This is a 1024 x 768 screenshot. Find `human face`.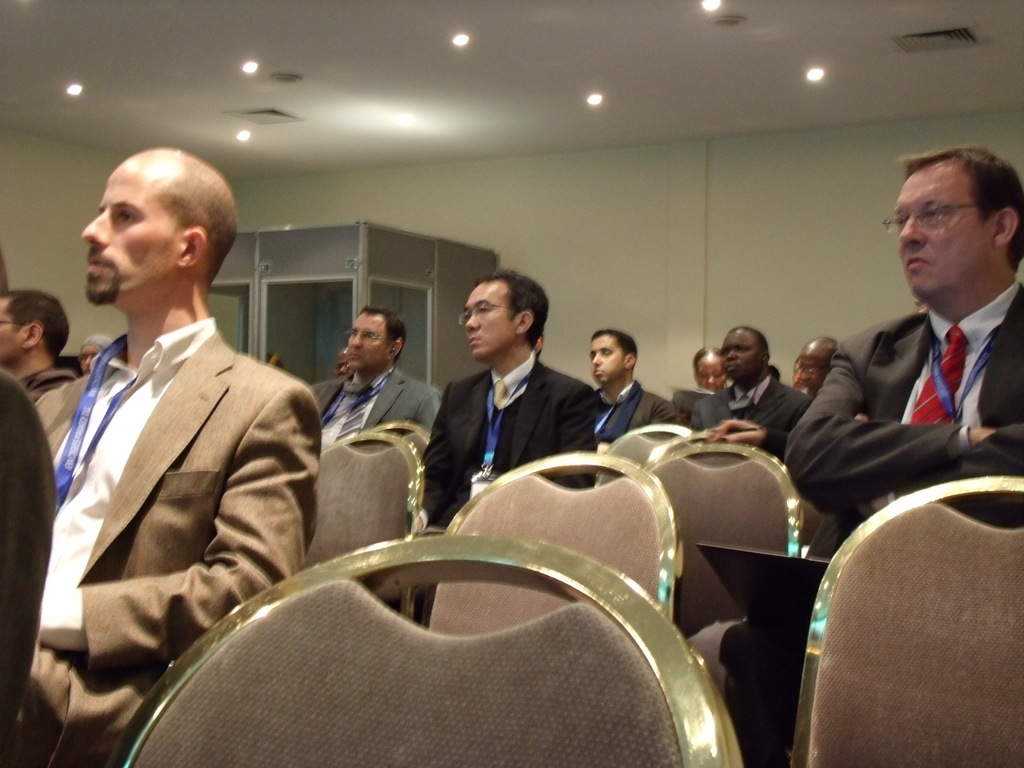
Bounding box: left=720, top=326, right=758, bottom=383.
